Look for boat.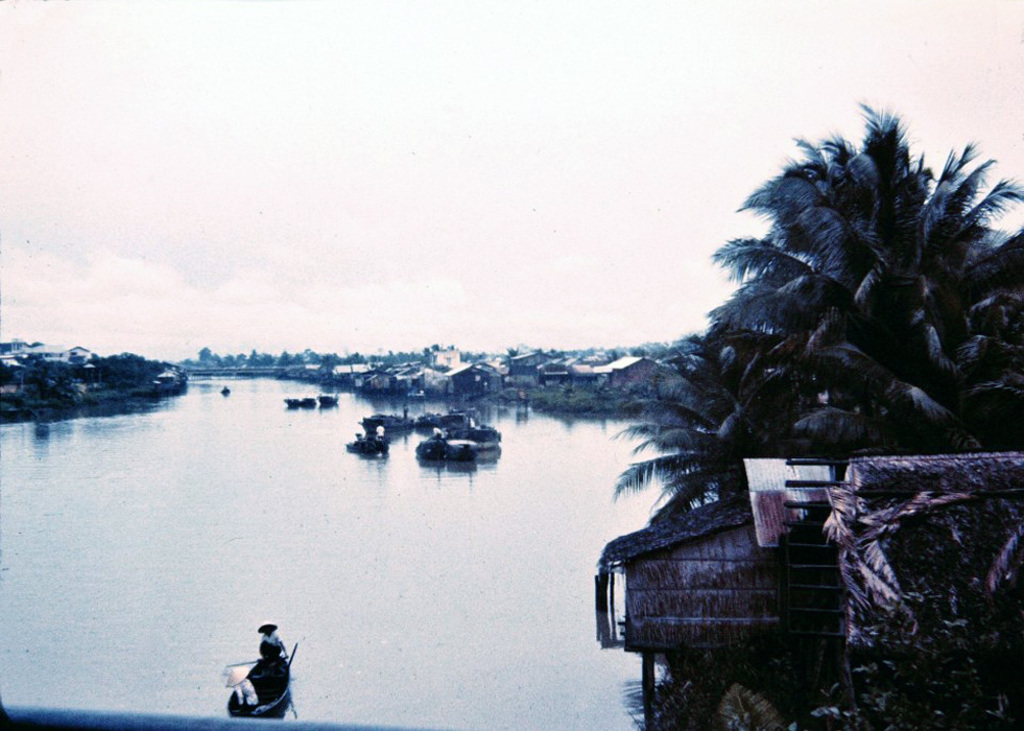
Found: 410:423:455:467.
